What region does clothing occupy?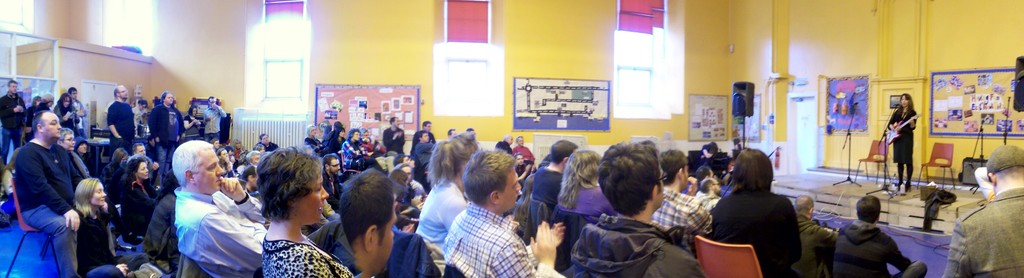
detection(492, 135, 511, 155).
